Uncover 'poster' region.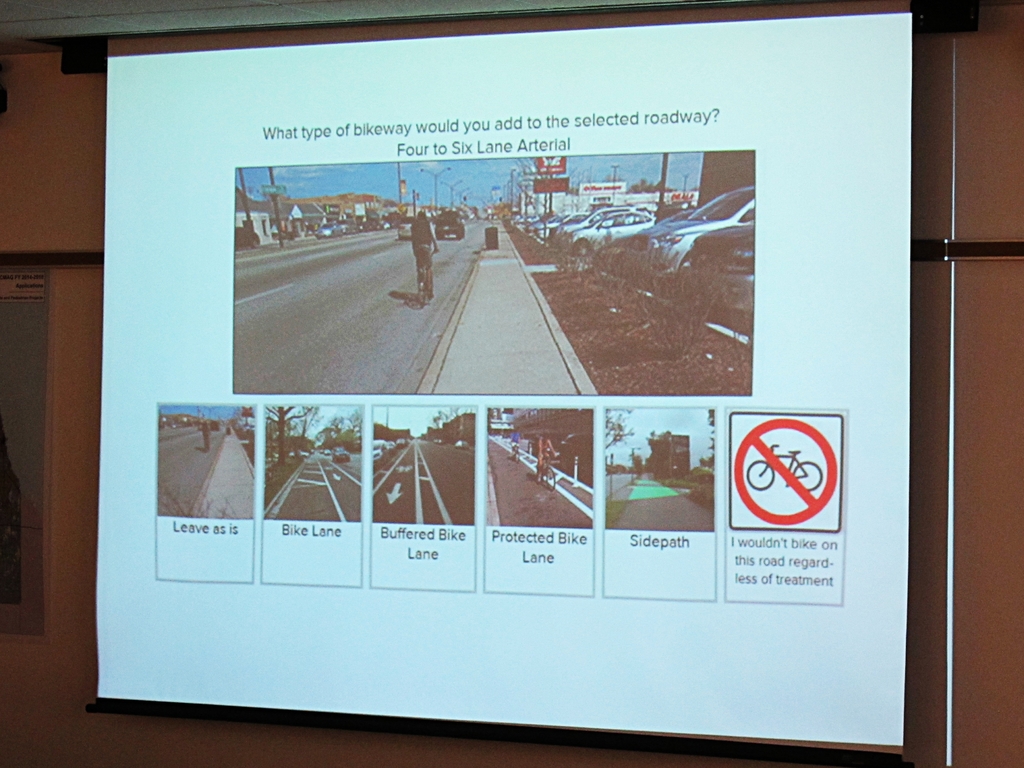
Uncovered: Rect(598, 411, 720, 600).
